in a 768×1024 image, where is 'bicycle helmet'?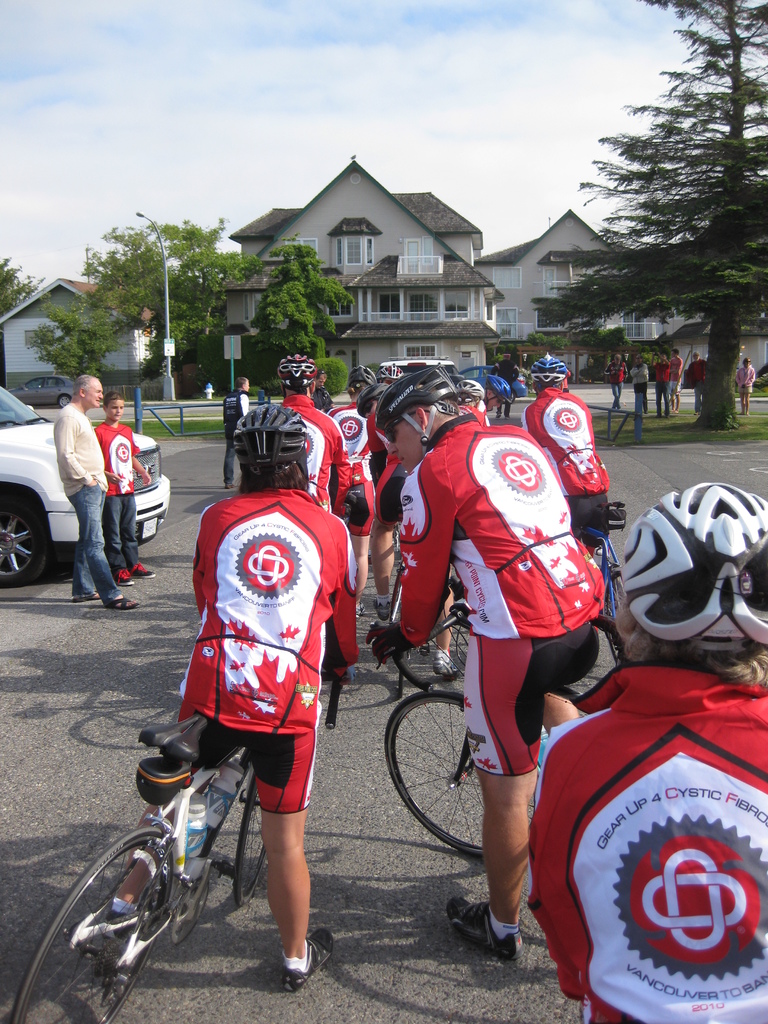
pyautogui.locateOnScreen(279, 348, 321, 383).
